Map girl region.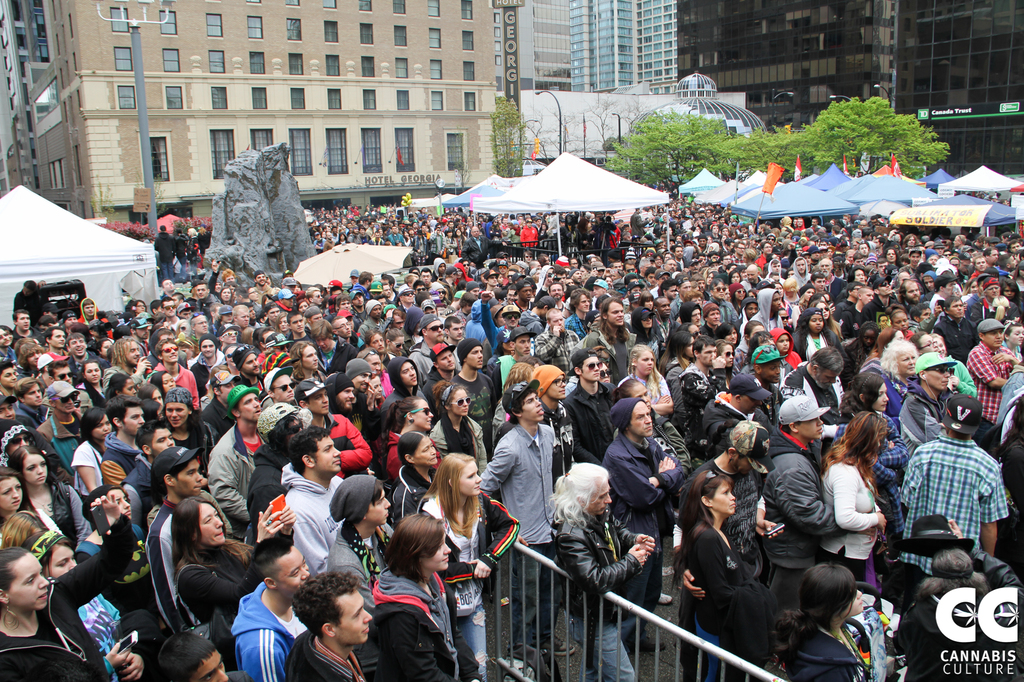
Mapped to [x1=0, y1=466, x2=64, y2=535].
